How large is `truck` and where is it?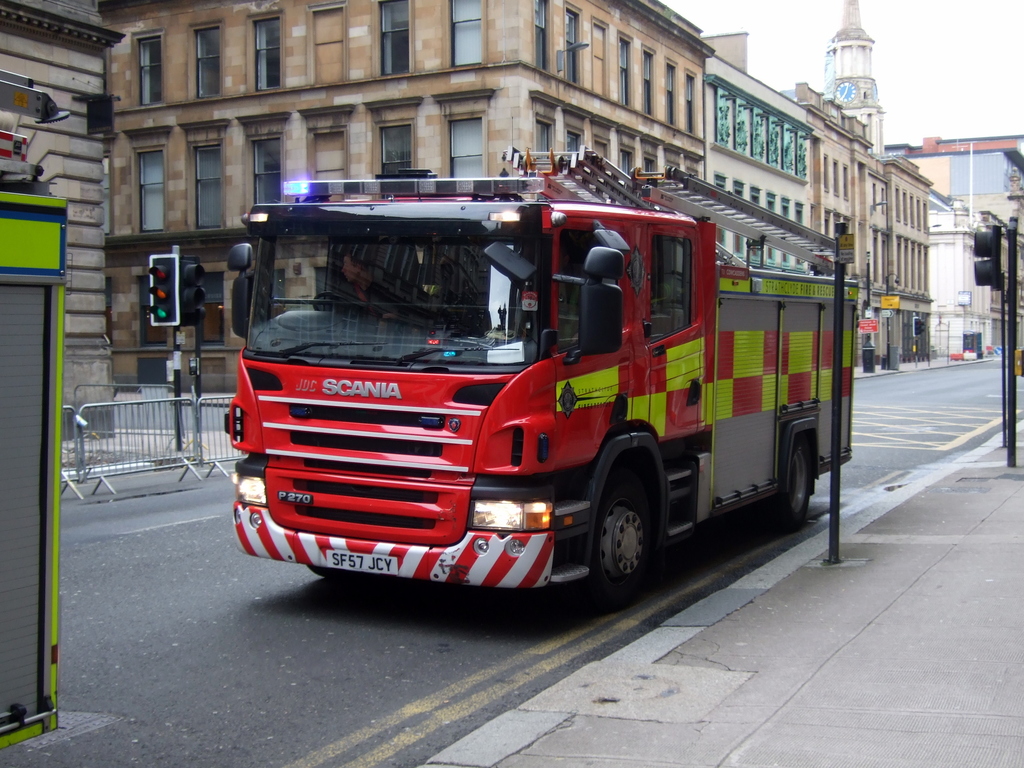
Bounding box: bbox(236, 158, 865, 620).
